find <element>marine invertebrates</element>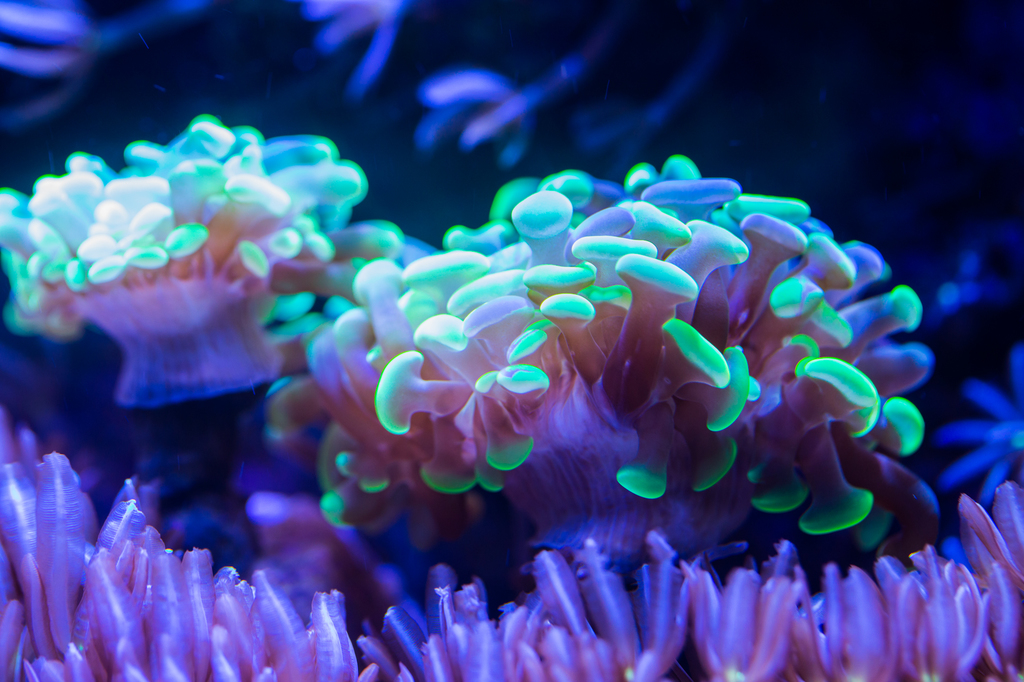
283 143 976 583
